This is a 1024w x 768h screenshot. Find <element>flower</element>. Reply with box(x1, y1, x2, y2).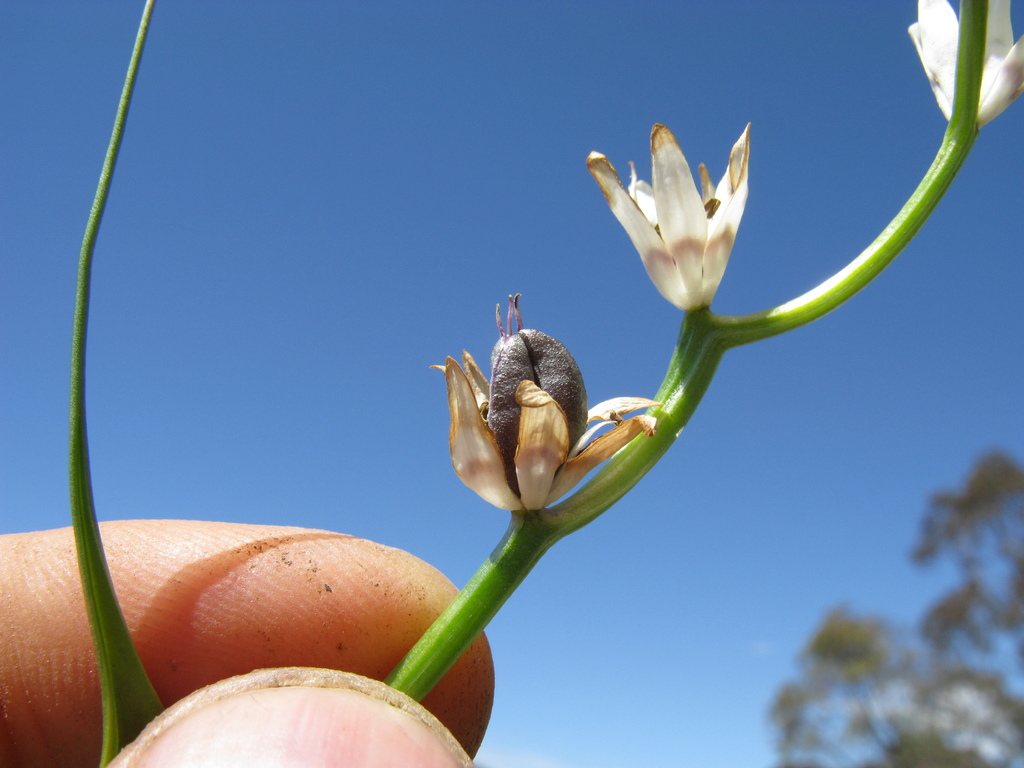
box(592, 129, 764, 316).
